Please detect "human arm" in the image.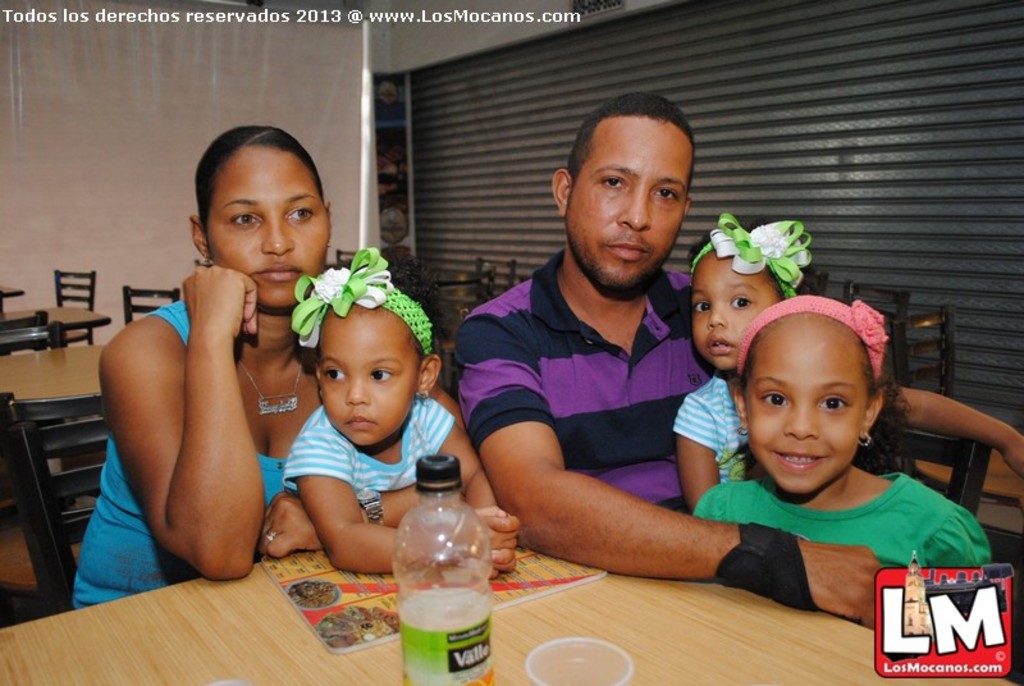
locate(462, 422, 509, 573).
